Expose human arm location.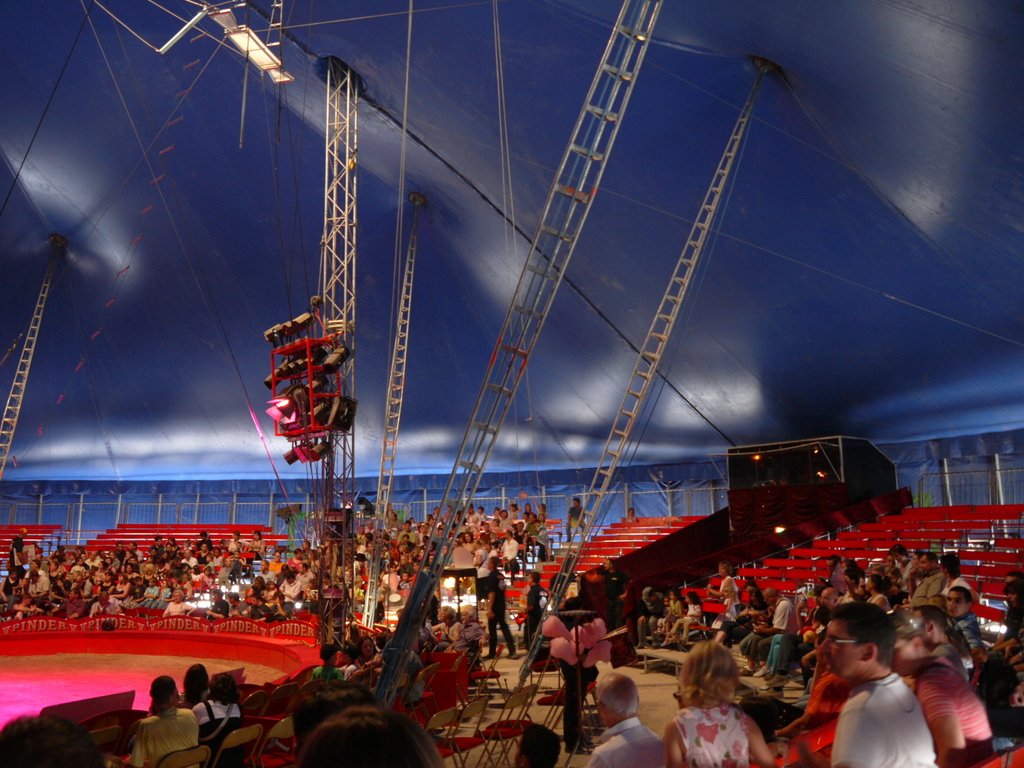
Exposed at [25,577,36,600].
